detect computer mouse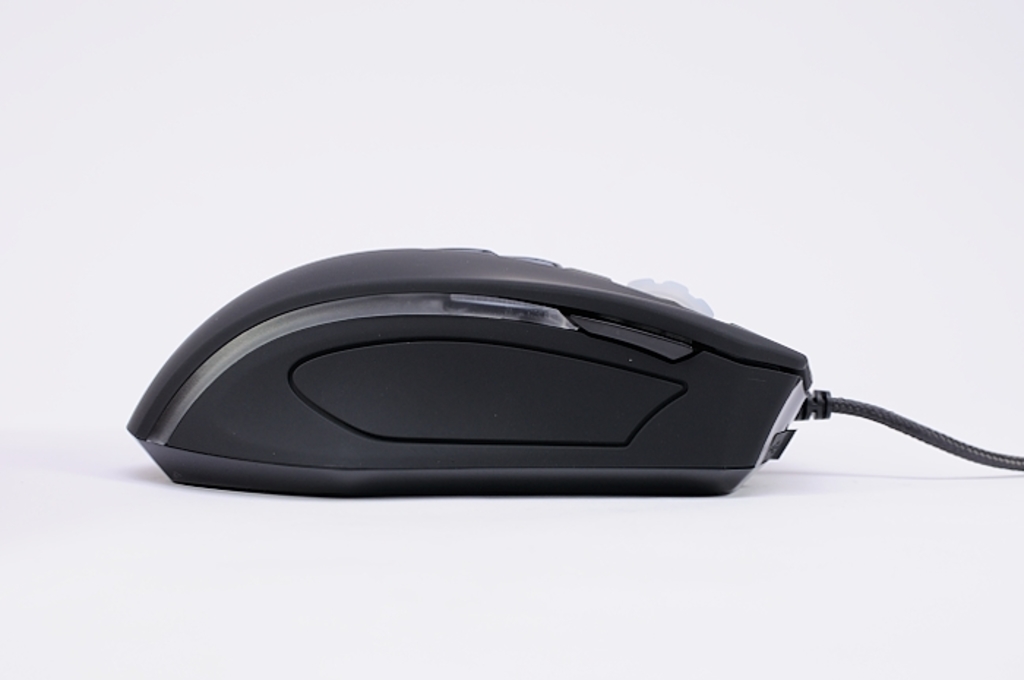
box(120, 240, 819, 496)
